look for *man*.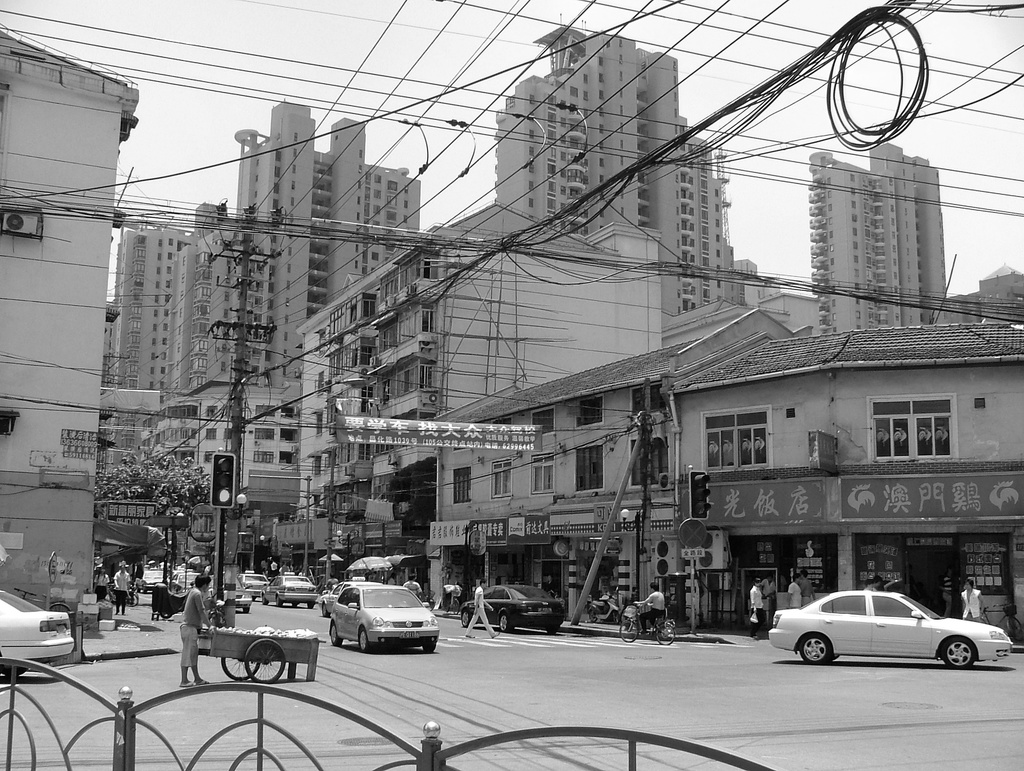
Found: crop(940, 567, 954, 615).
